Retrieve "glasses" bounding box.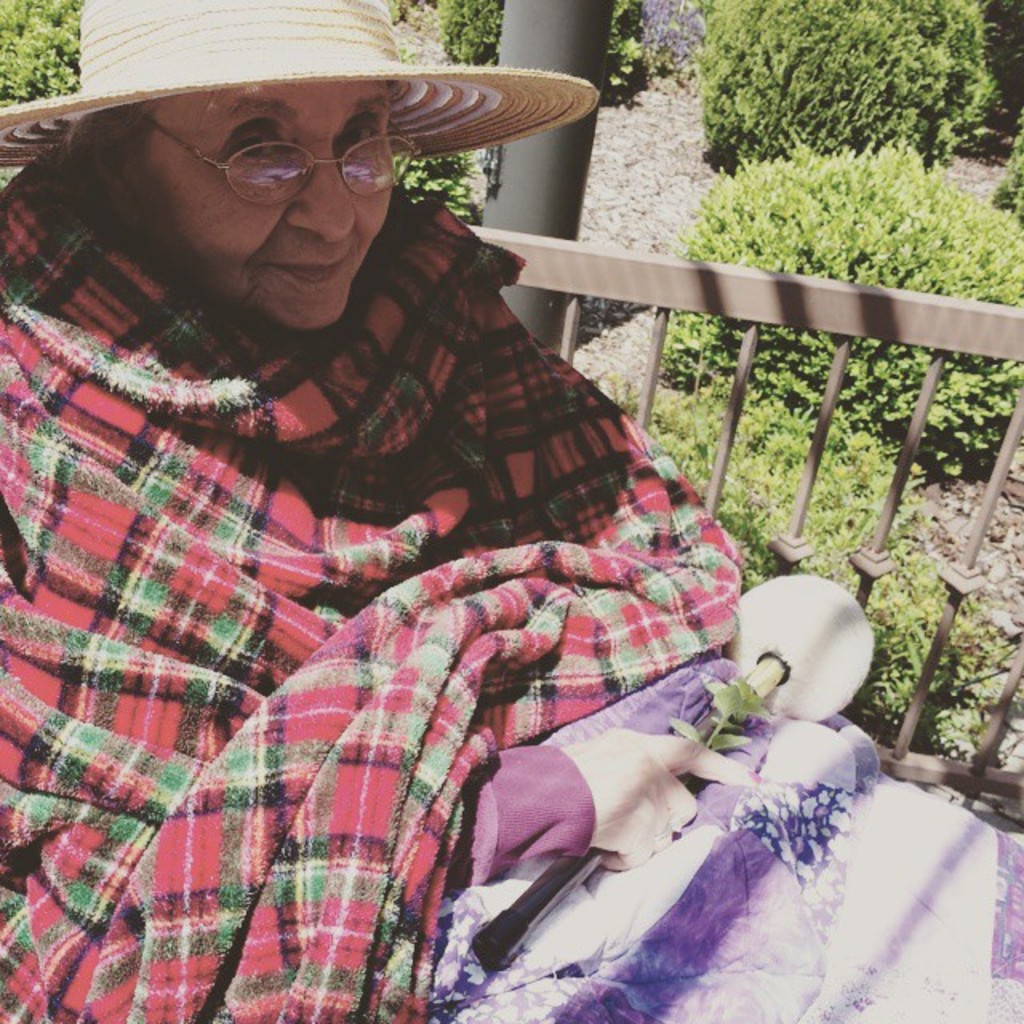
Bounding box: rect(130, 109, 432, 211).
